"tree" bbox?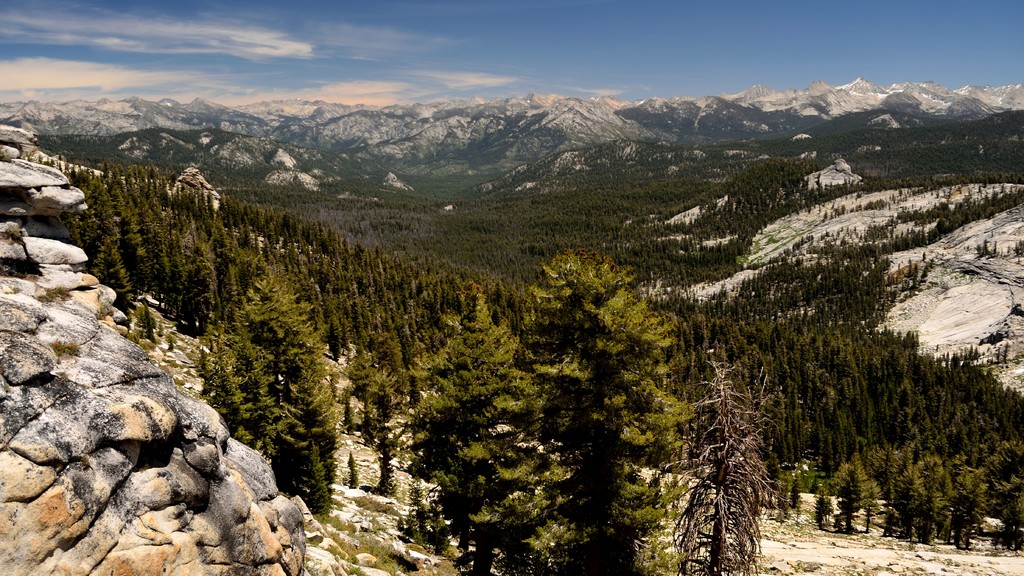
<bbox>520, 255, 684, 575</bbox>
